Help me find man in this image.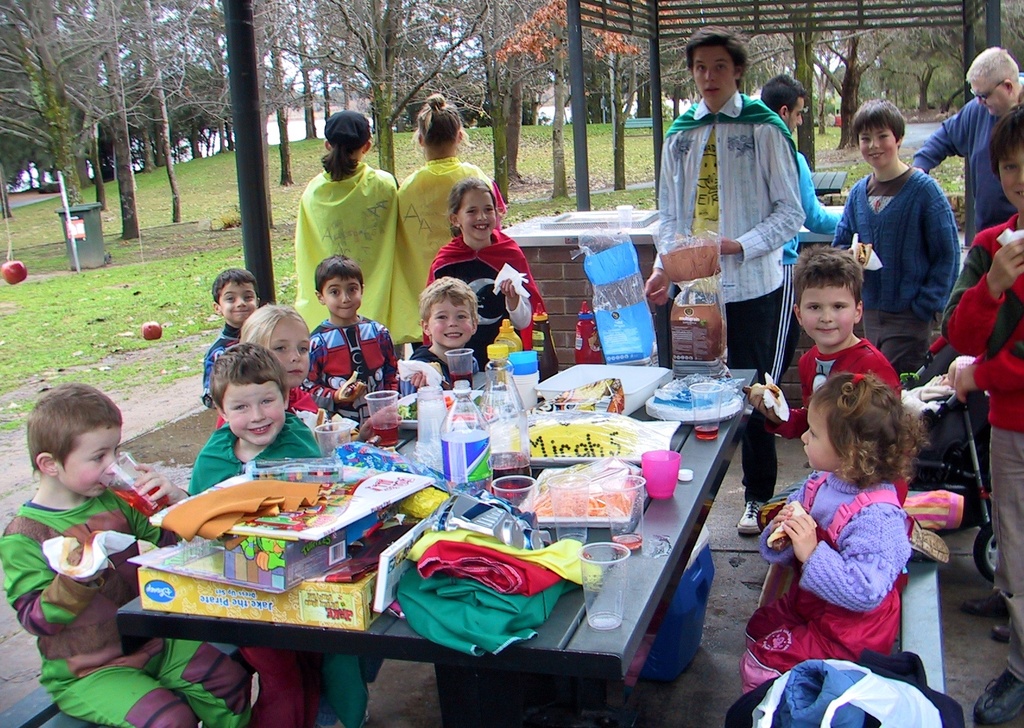
Found it: (x1=755, y1=69, x2=845, y2=387).
